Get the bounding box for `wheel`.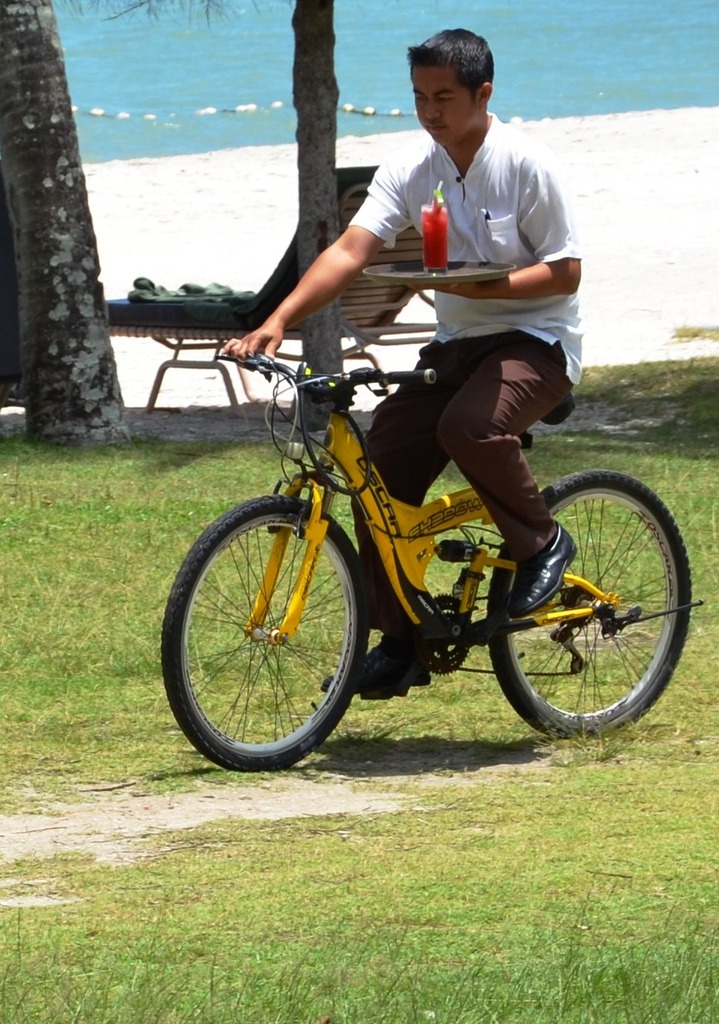
select_region(182, 489, 390, 765).
